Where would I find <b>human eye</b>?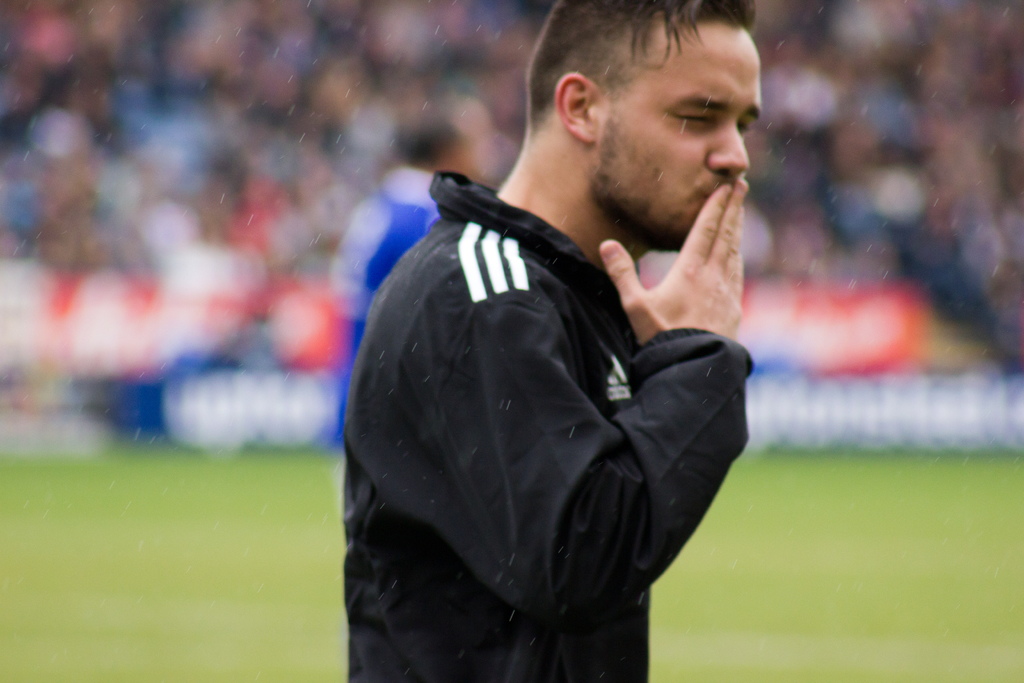
At x1=670, y1=103, x2=719, y2=128.
